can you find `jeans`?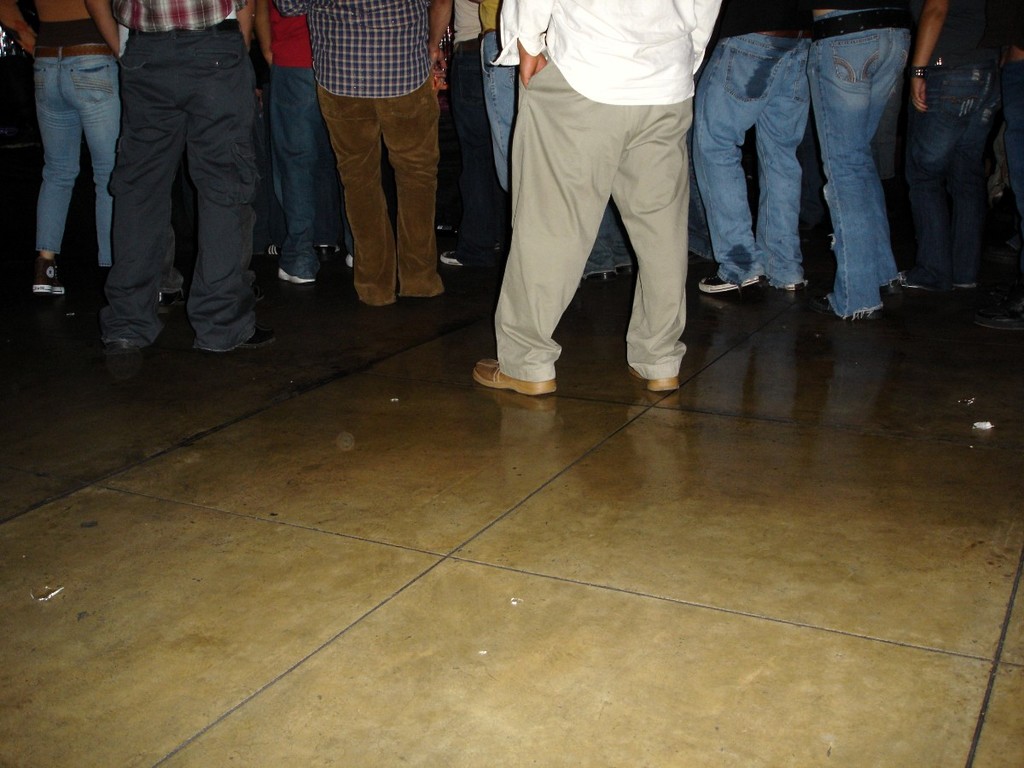
Yes, bounding box: (left=693, top=33, right=813, bottom=286).
